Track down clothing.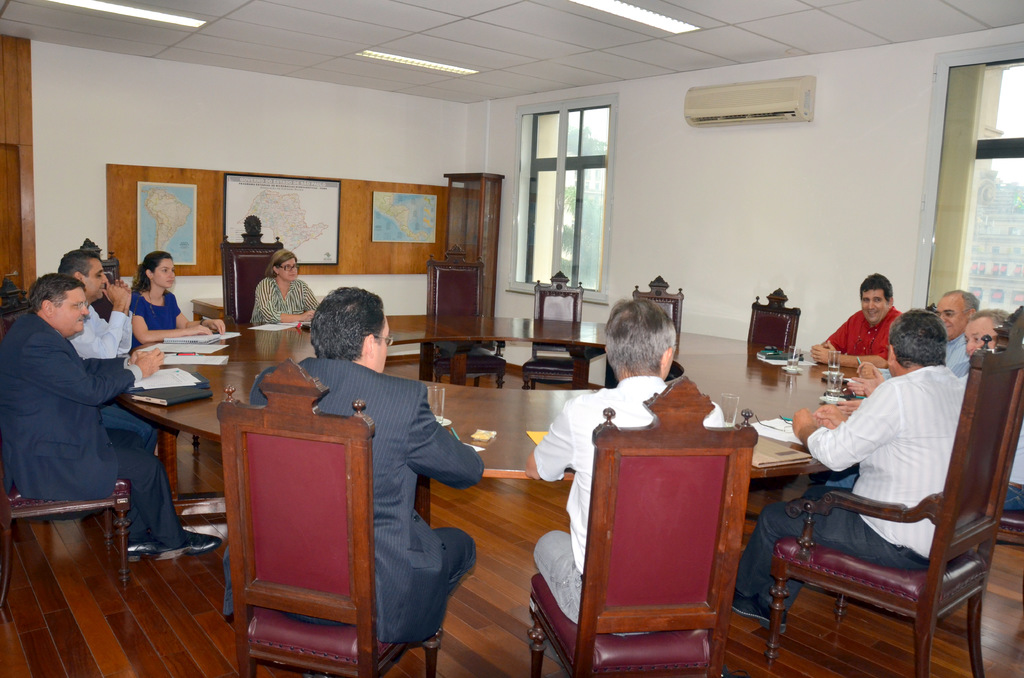
Tracked to (945,330,968,373).
